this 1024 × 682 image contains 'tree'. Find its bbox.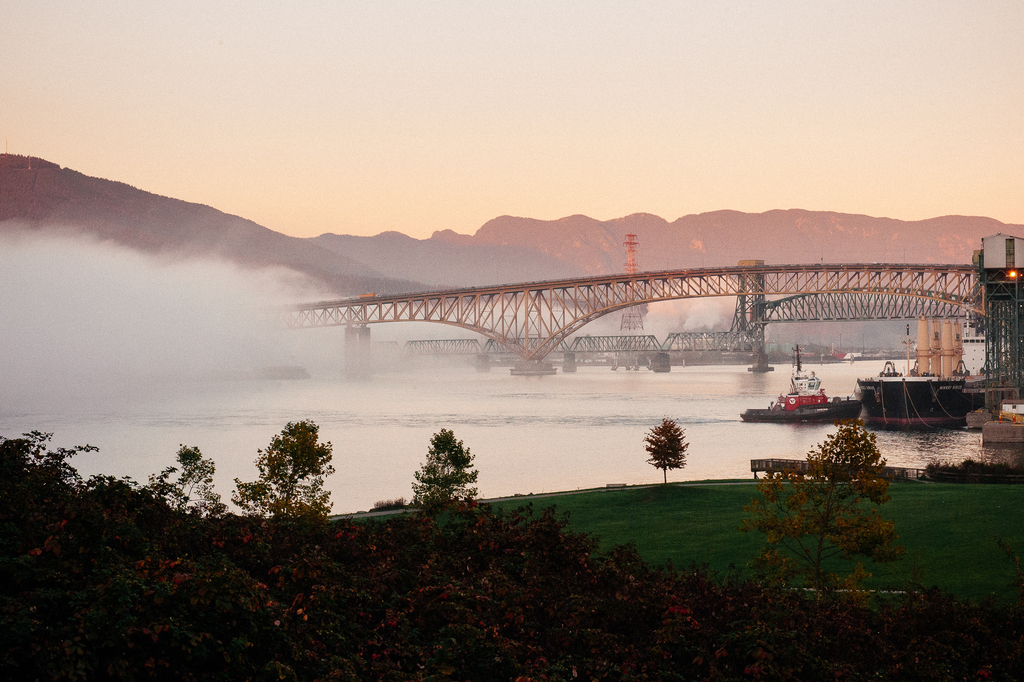
l=735, t=410, r=903, b=594.
